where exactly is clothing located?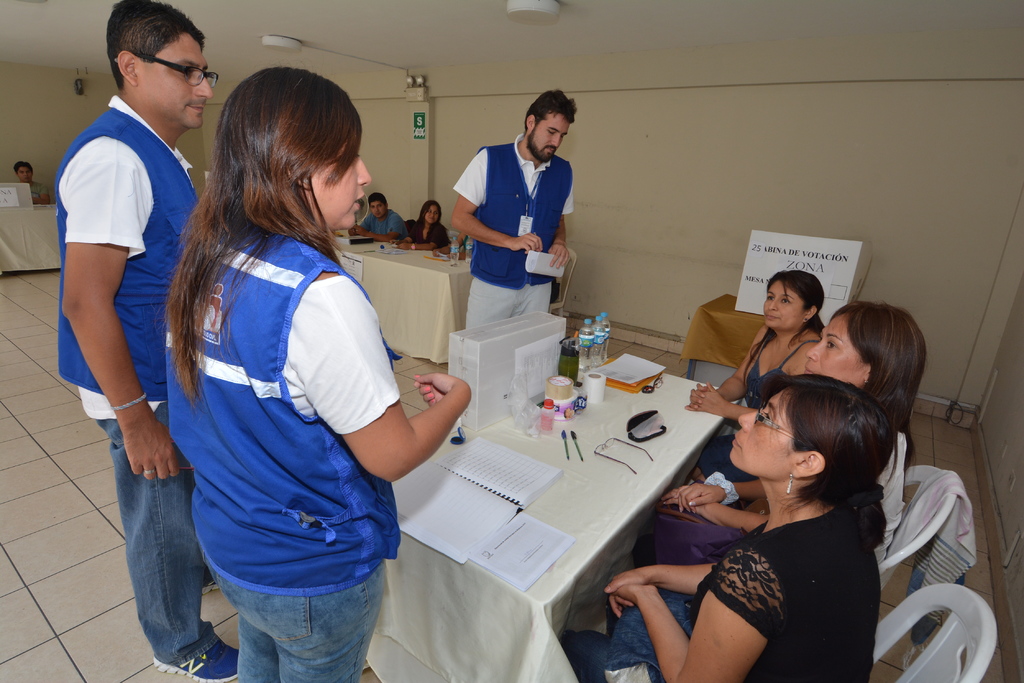
Its bounding box is (654,470,901,662).
